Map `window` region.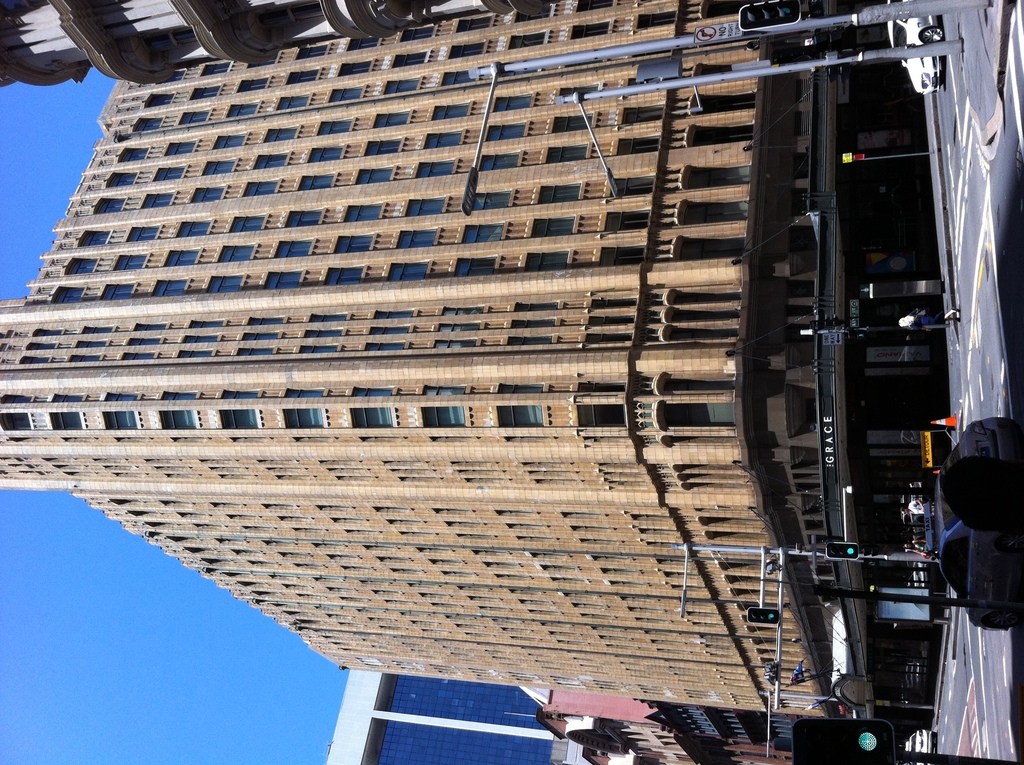
Mapped to [297, 175, 339, 188].
